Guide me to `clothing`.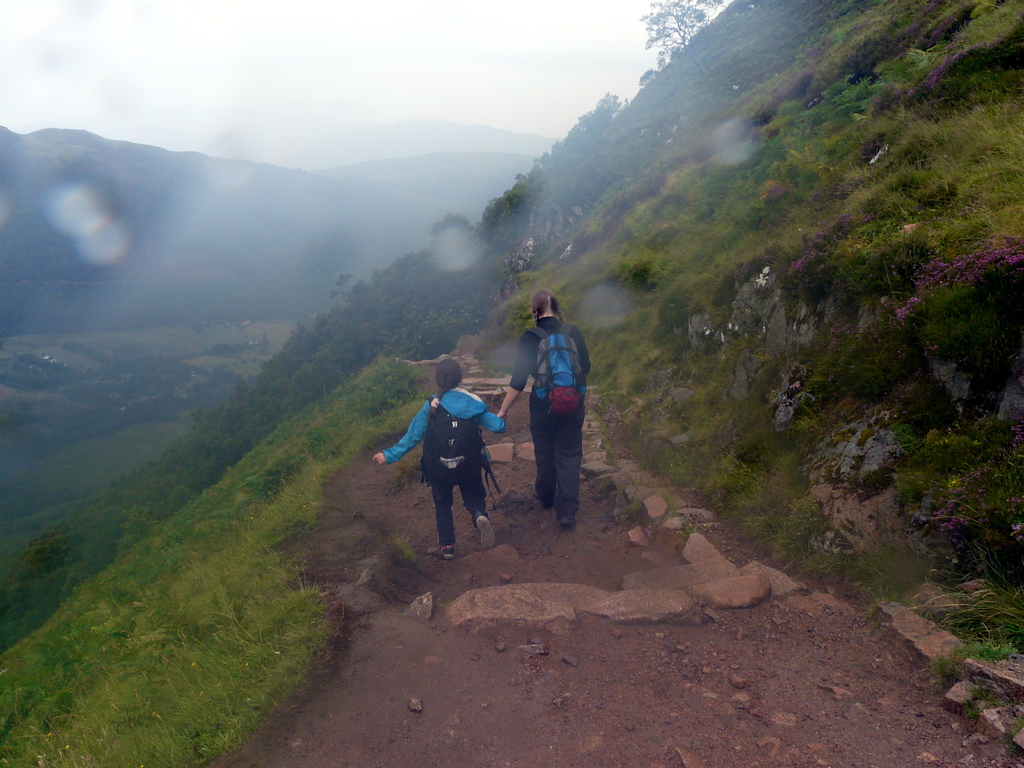
Guidance: bbox(382, 385, 506, 547).
